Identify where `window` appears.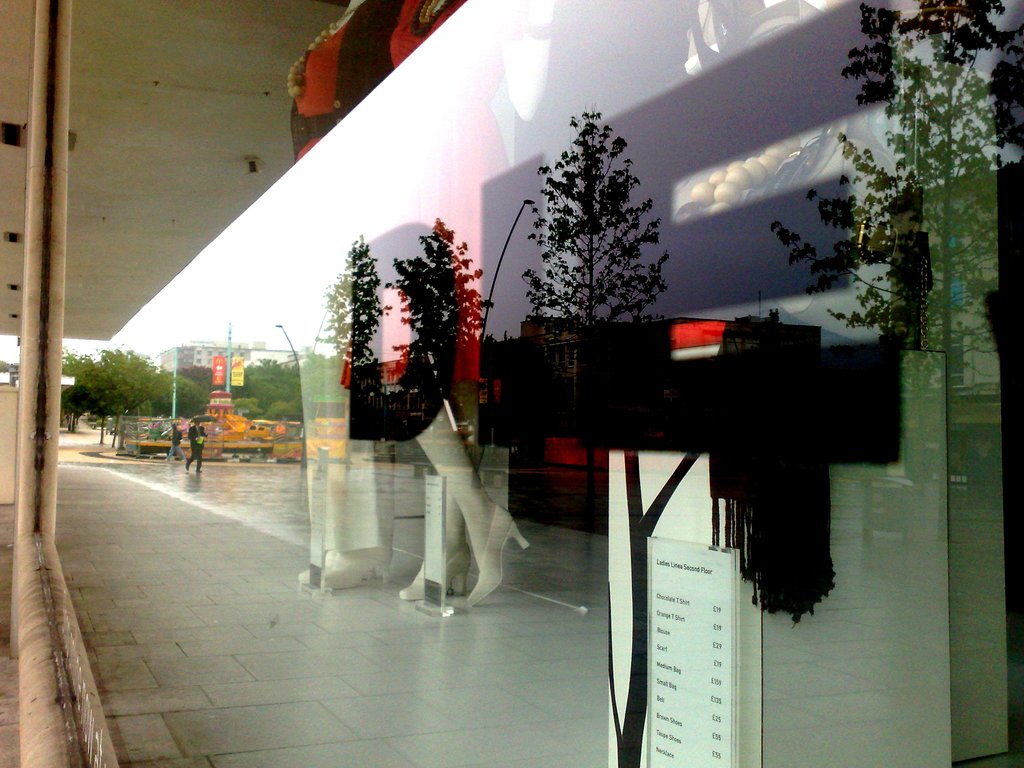
Appears at <box>196,357,204,365</box>.
